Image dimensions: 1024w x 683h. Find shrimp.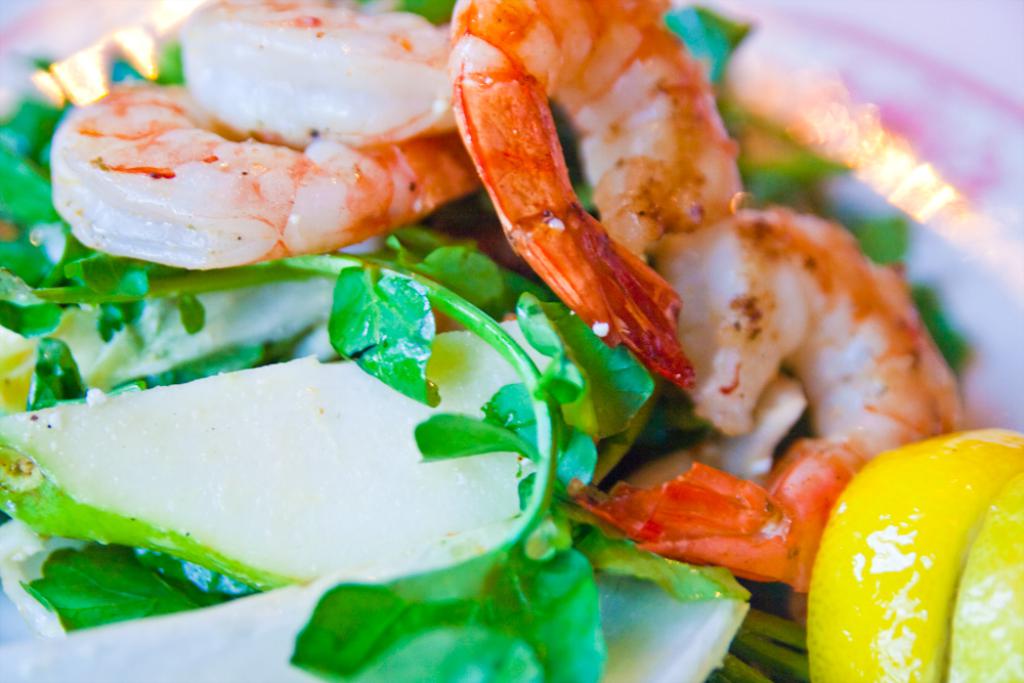
x1=452, y1=0, x2=785, y2=390.
